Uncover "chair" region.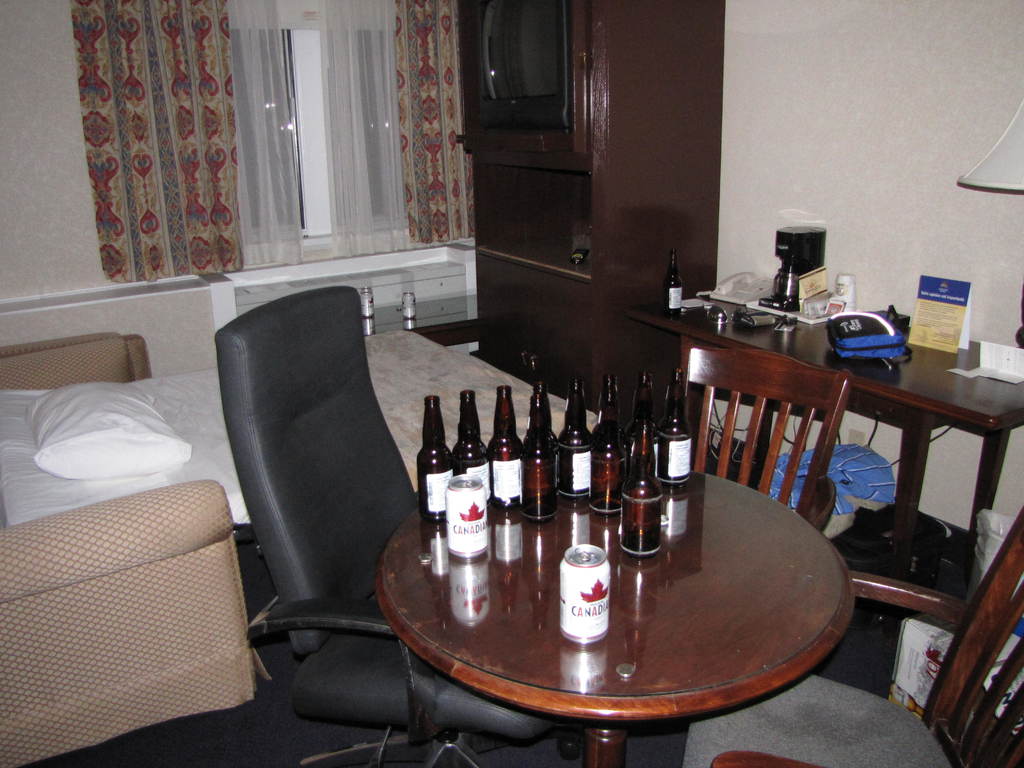
Uncovered: locate(683, 332, 847, 512).
